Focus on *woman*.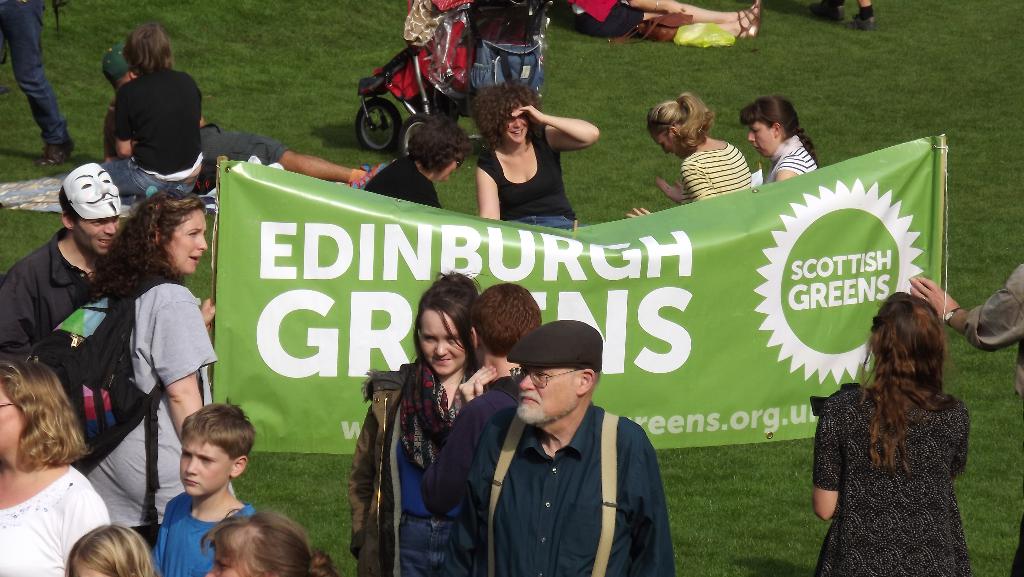
Focused at 477/79/598/229.
